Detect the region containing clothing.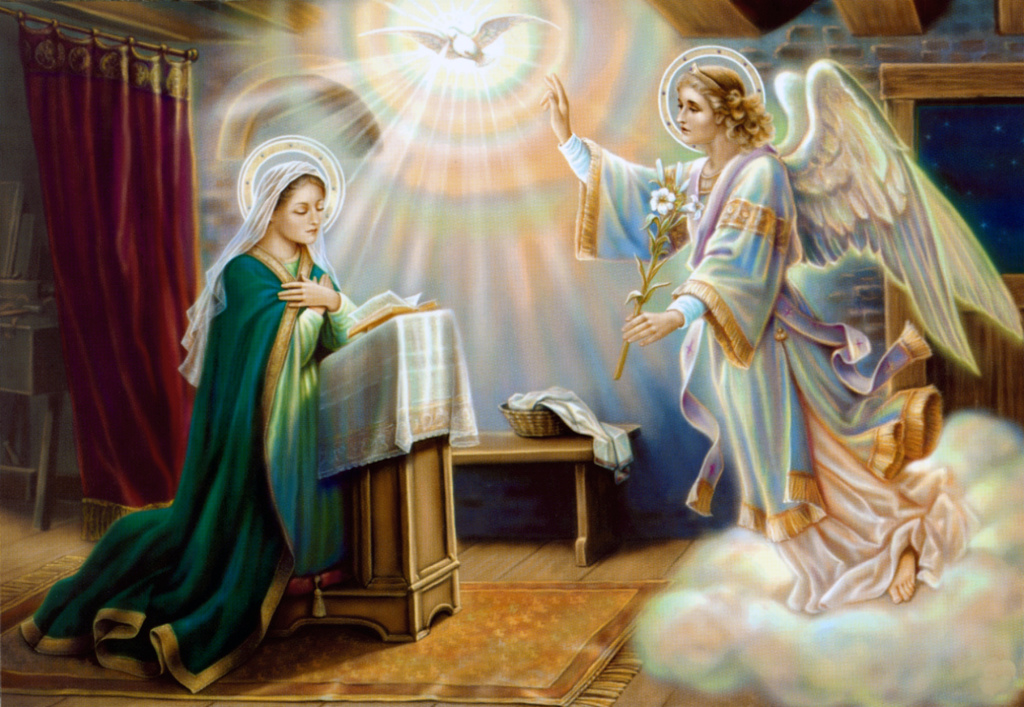
{"x1": 98, "y1": 125, "x2": 344, "y2": 671}.
